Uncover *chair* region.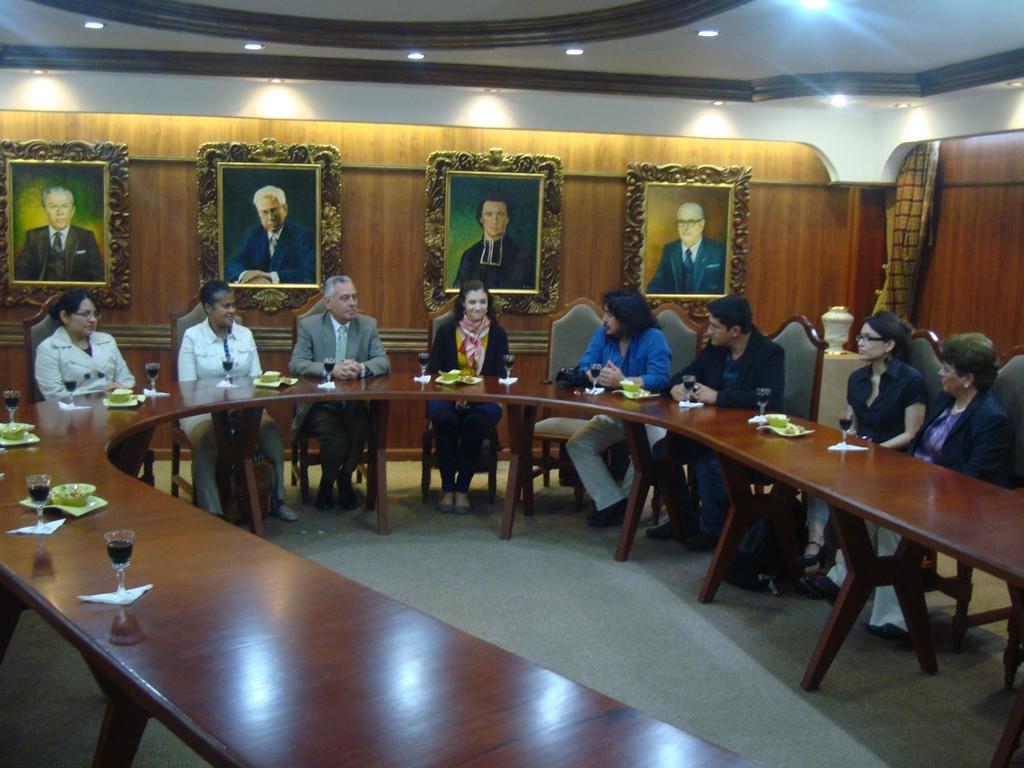
Uncovered: rect(17, 289, 154, 488).
